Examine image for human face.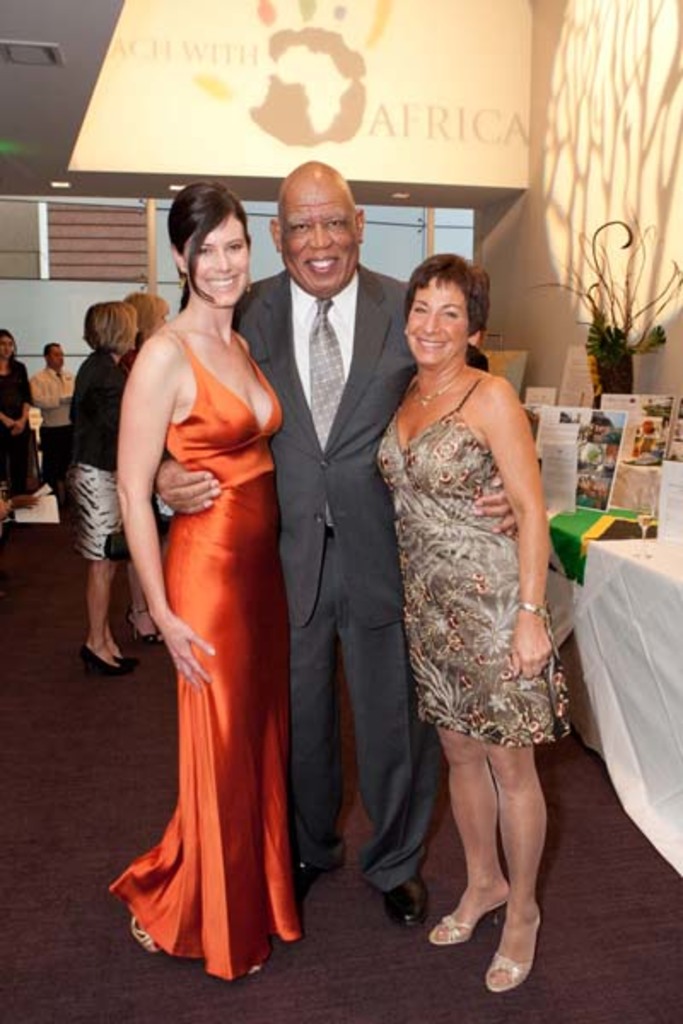
Examination result: 410 280 466 365.
